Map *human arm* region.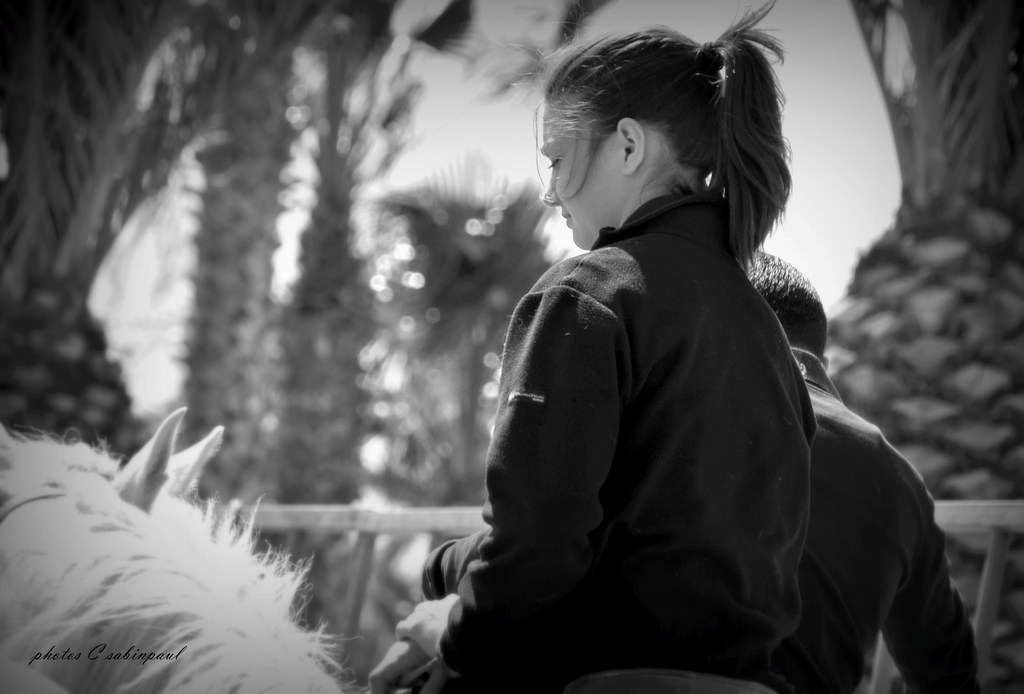
Mapped to bbox=(353, 515, 571, 693).
